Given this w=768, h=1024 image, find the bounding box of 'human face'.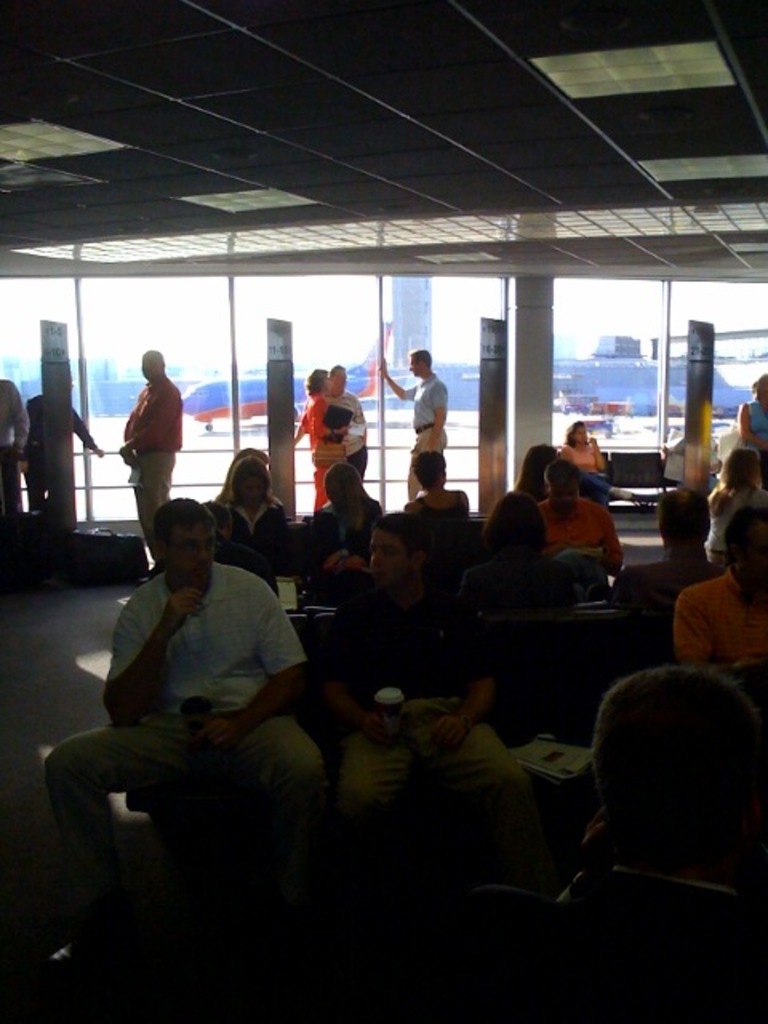
detection(165, 504, 224, 598).
